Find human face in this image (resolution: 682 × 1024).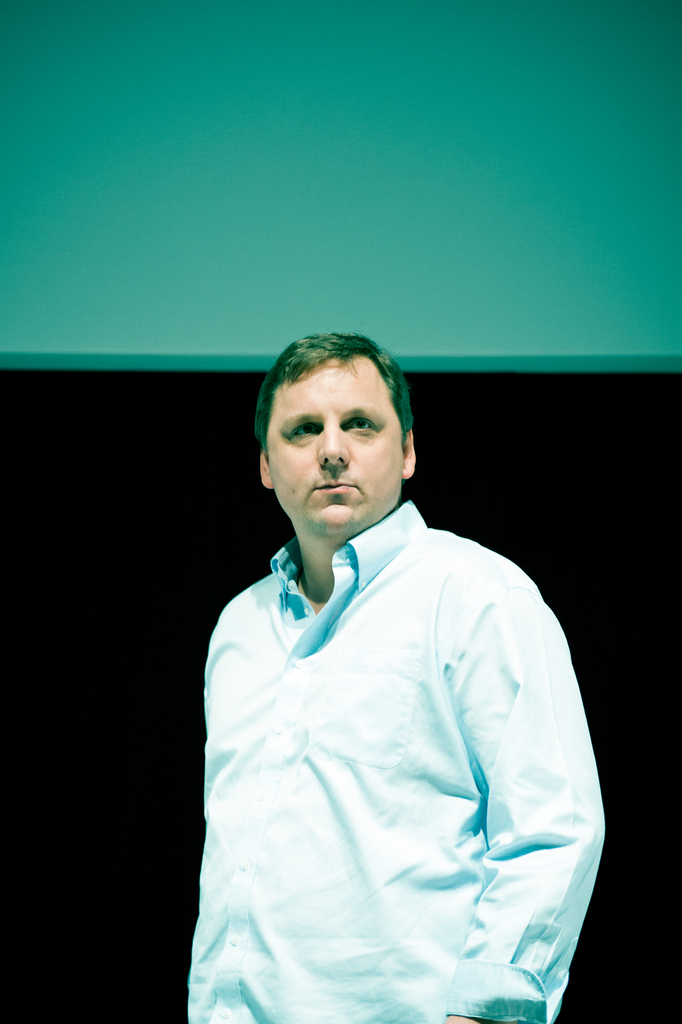
263,354,413,534.
